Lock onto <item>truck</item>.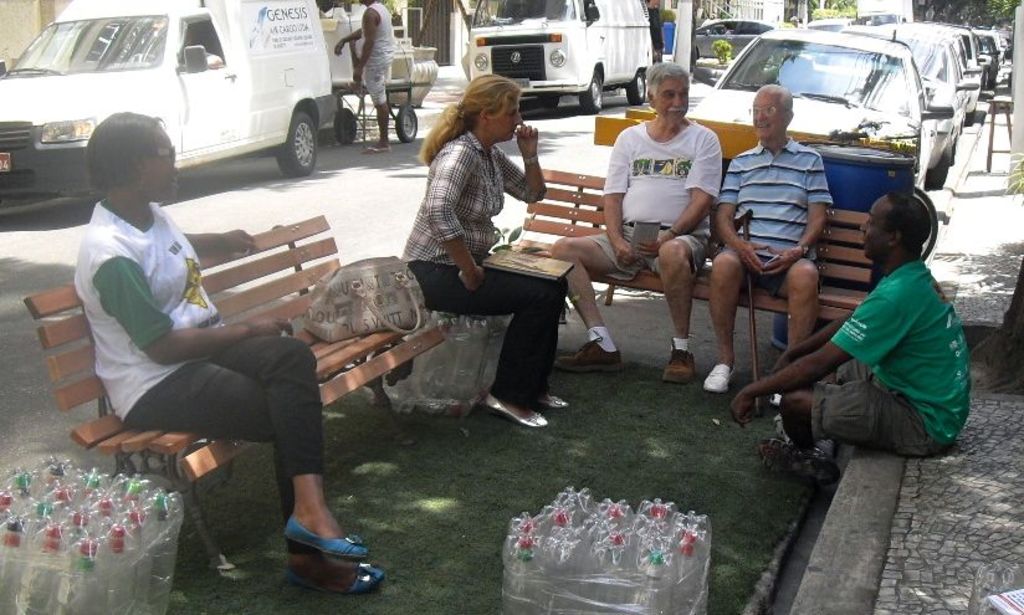
Locked: <bbox>15, 7, 347, 191</bbox>.
